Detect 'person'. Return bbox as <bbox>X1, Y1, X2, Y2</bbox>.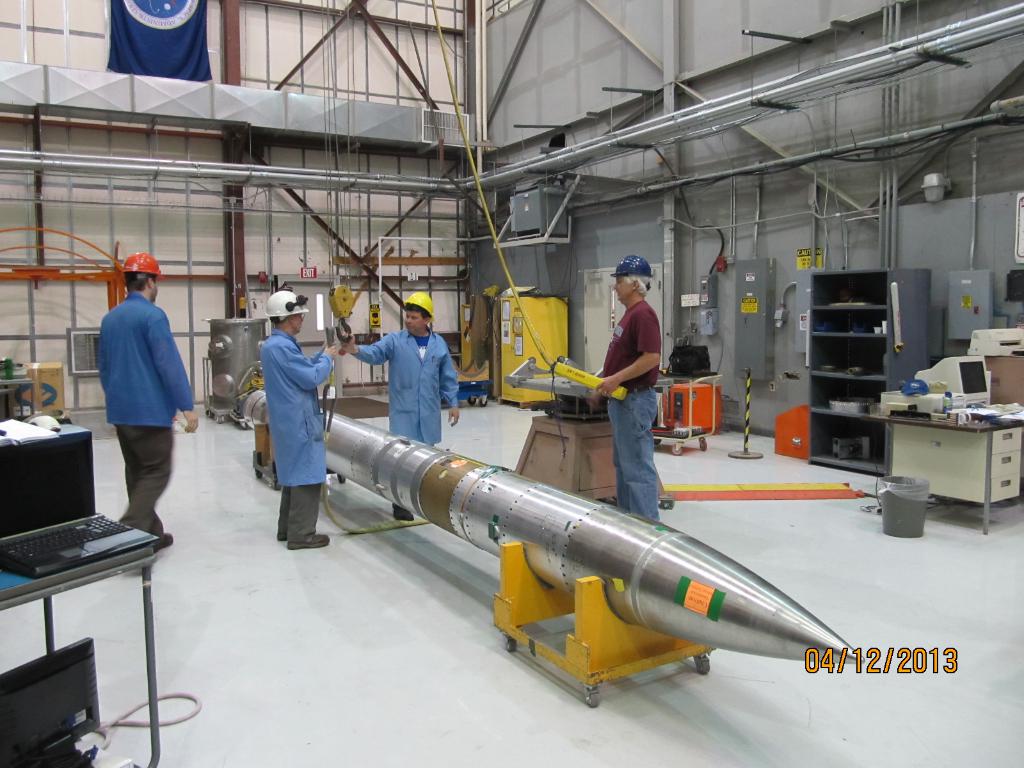
<bbox>592, 266, 659, 527</bbox>.
